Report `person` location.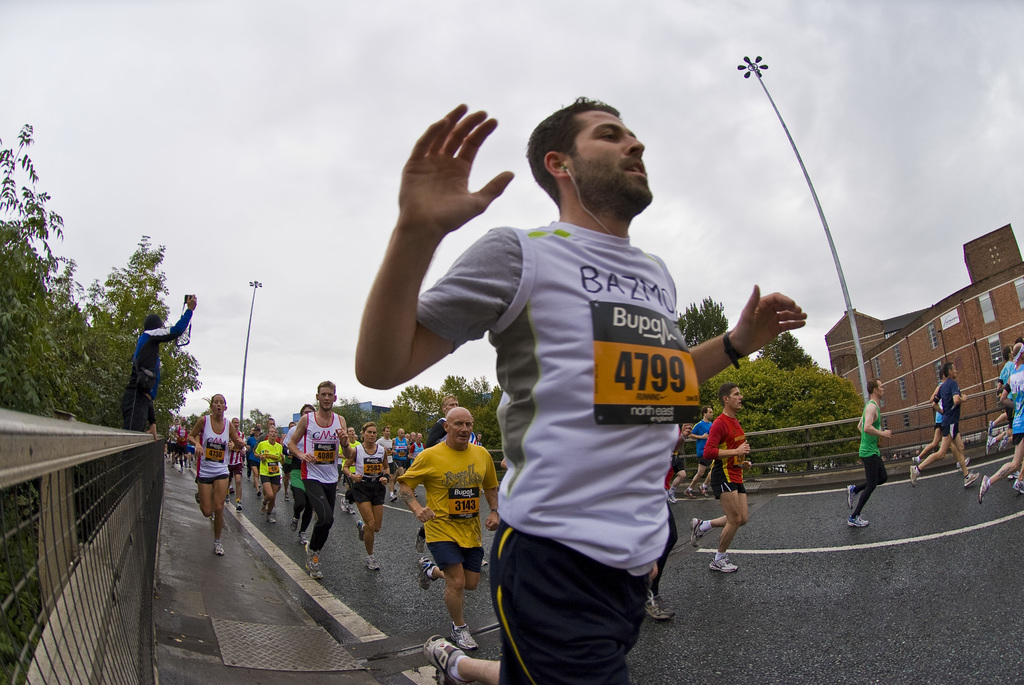
Report: [left=346, top=421, right=391, bottom=570].
